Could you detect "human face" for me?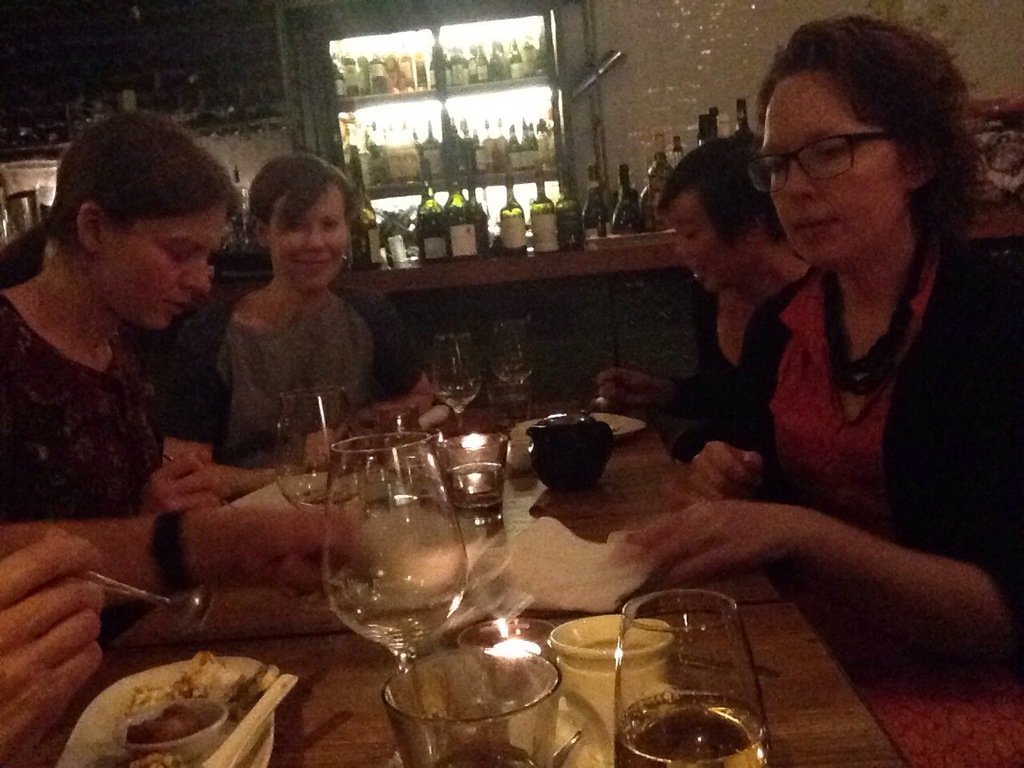
Detection result: 94,206,229,330.
